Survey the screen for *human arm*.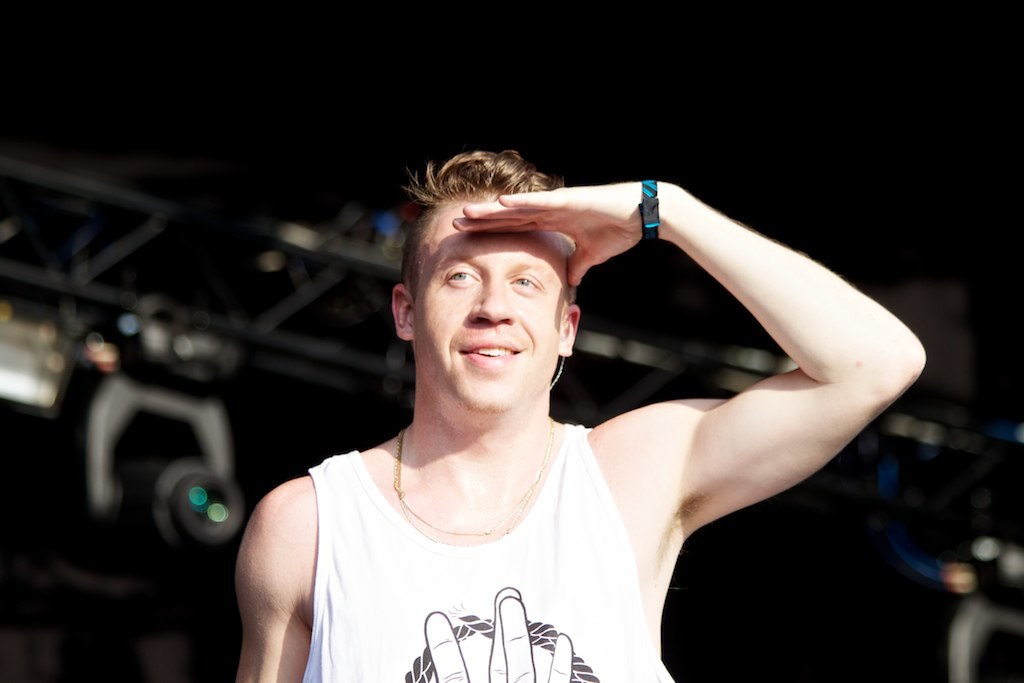
Survey found: 454/179/930/535.
